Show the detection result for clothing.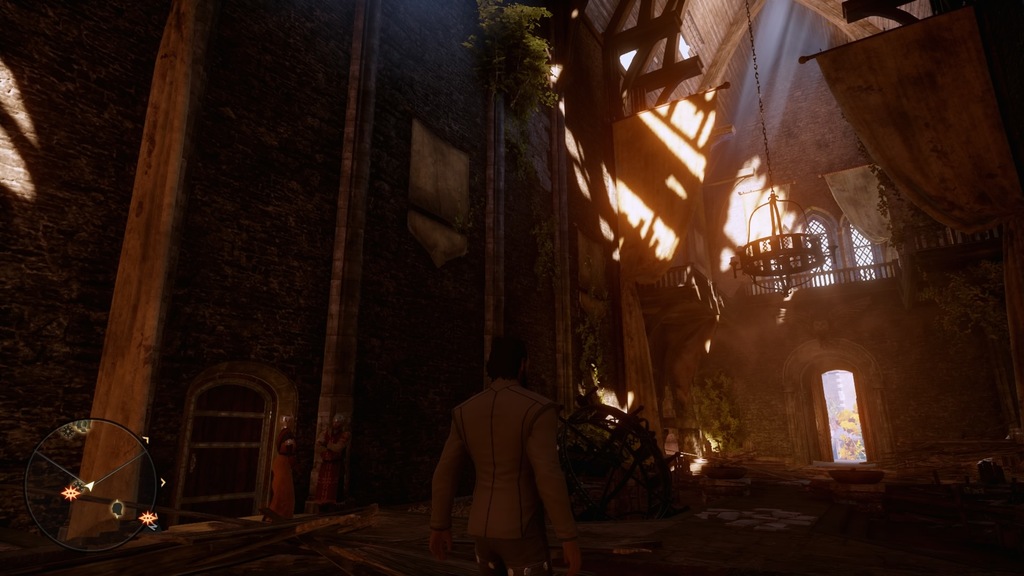
{"x1": 432, "y1": 358, "x2": 575, "y2": 562}.
